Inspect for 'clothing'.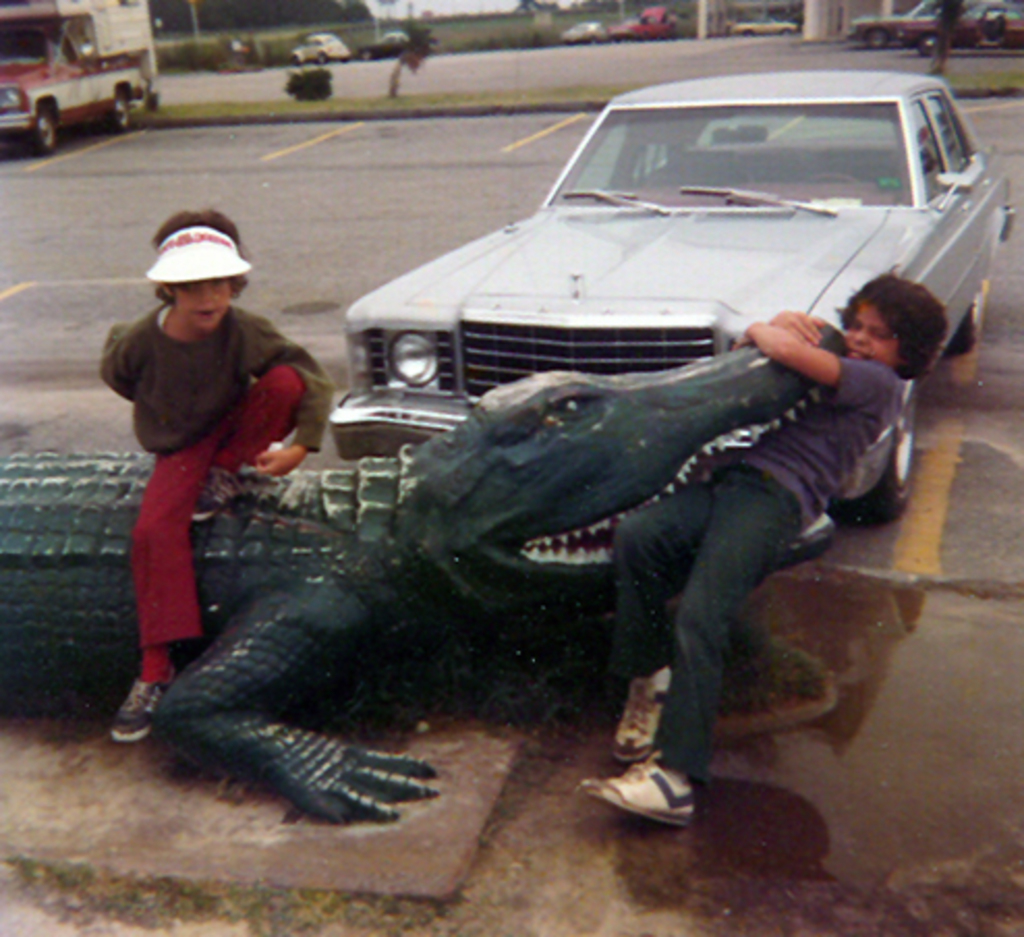
Inspection: (left=102, top=247, right=288, bottom=682).
